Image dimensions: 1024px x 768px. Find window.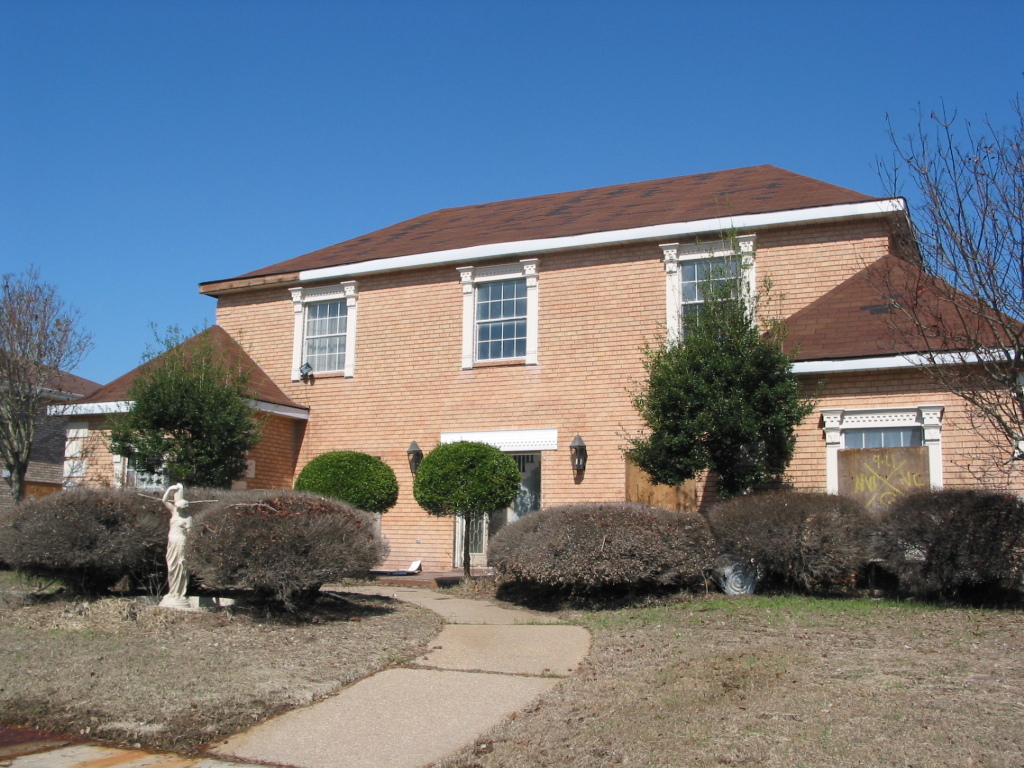
select_region(816, 374, 956, 499).
